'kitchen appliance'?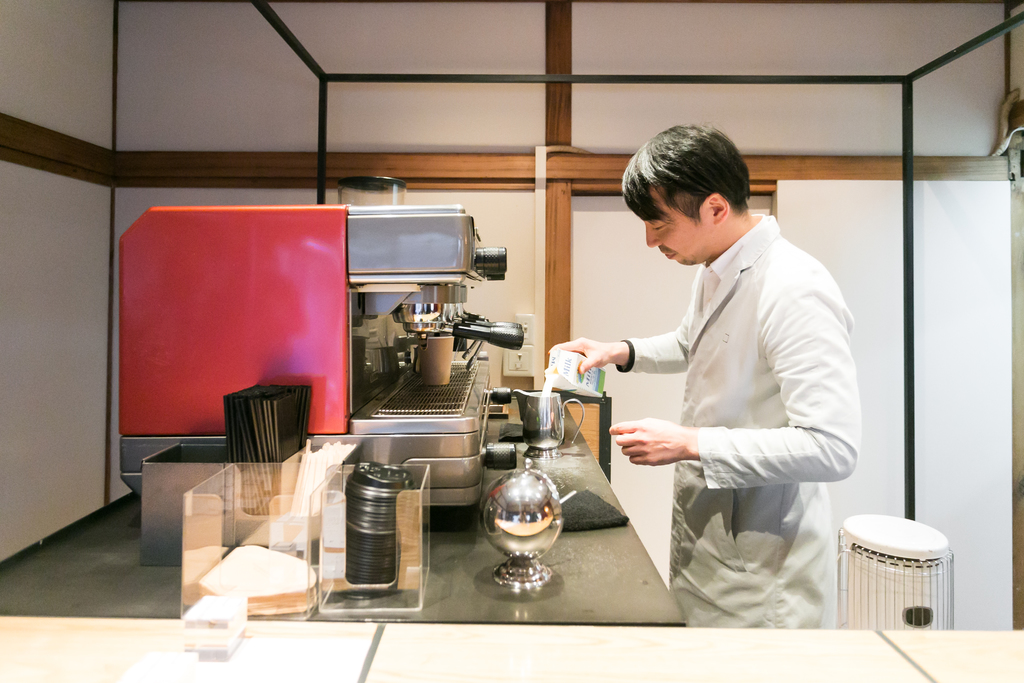
{"x1": 346, "y1": 459, "x2": 410, "y2": 577}
